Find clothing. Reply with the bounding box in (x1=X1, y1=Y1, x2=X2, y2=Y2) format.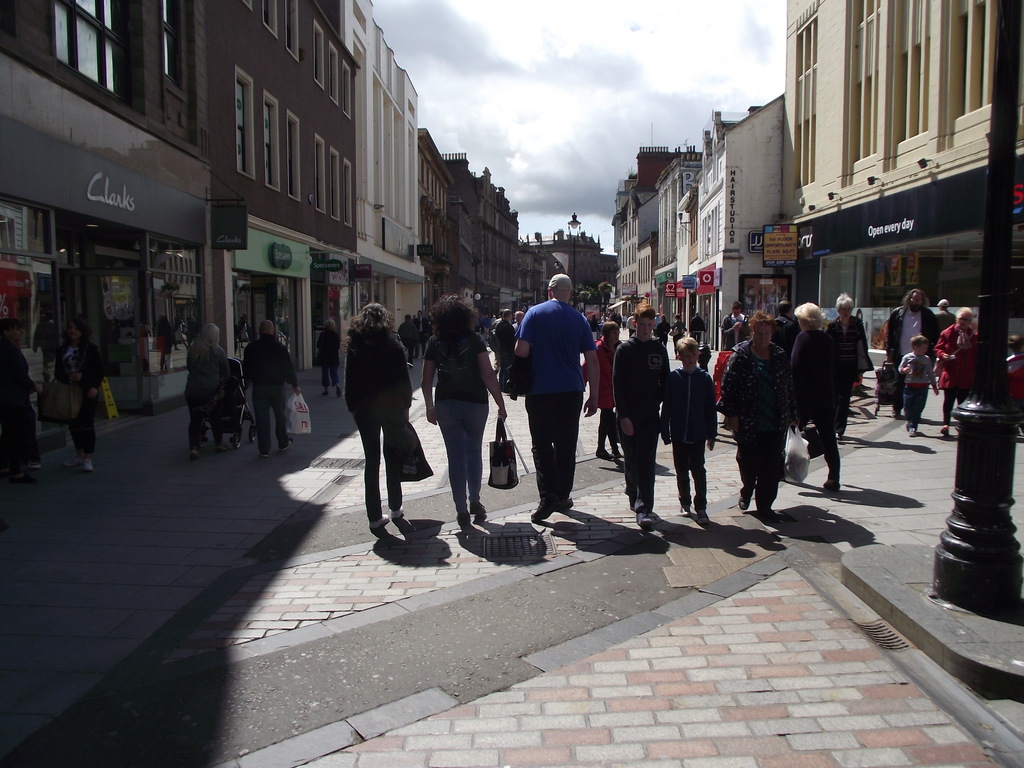
(x1=346, y1=323, x2=412, y2=519).
